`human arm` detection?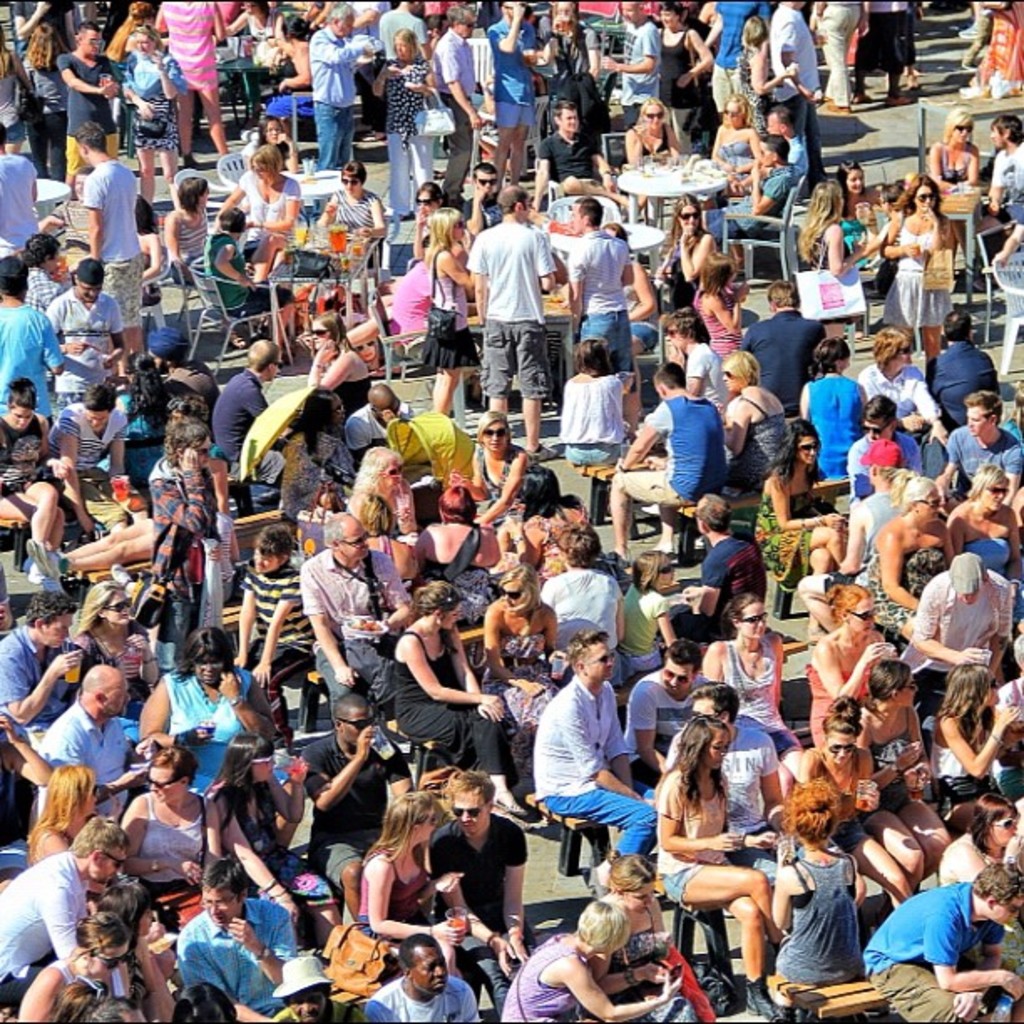
left=365, top=853, right=463, bottom=947
